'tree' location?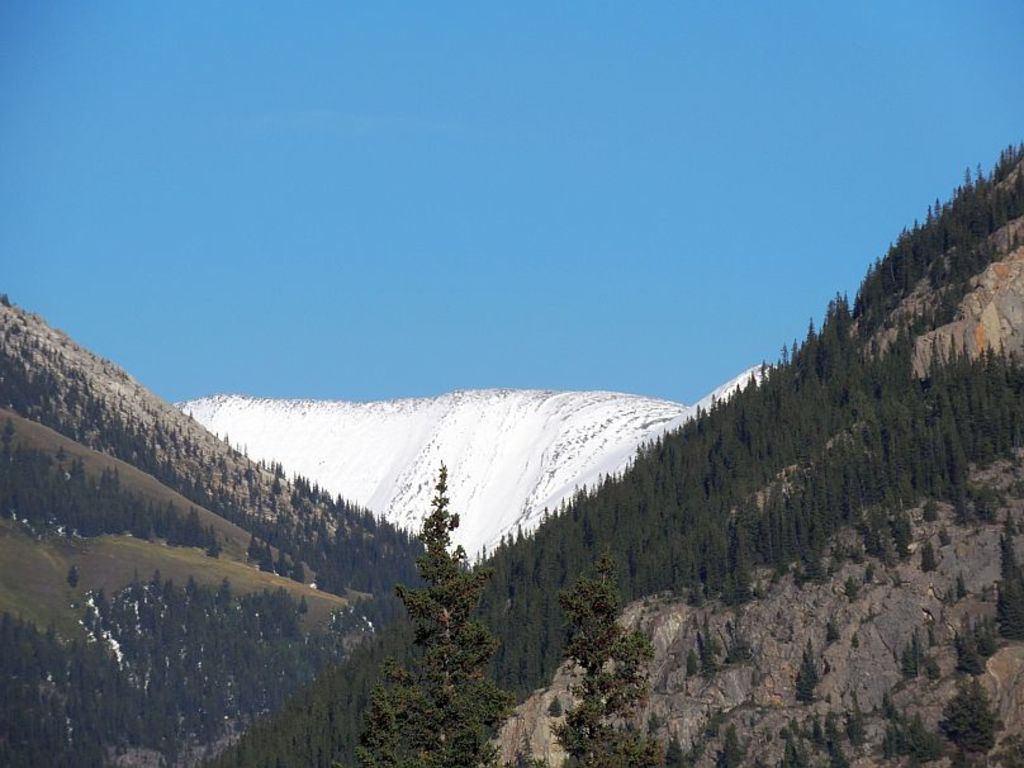
BBox(390, 458, 498, 719)
